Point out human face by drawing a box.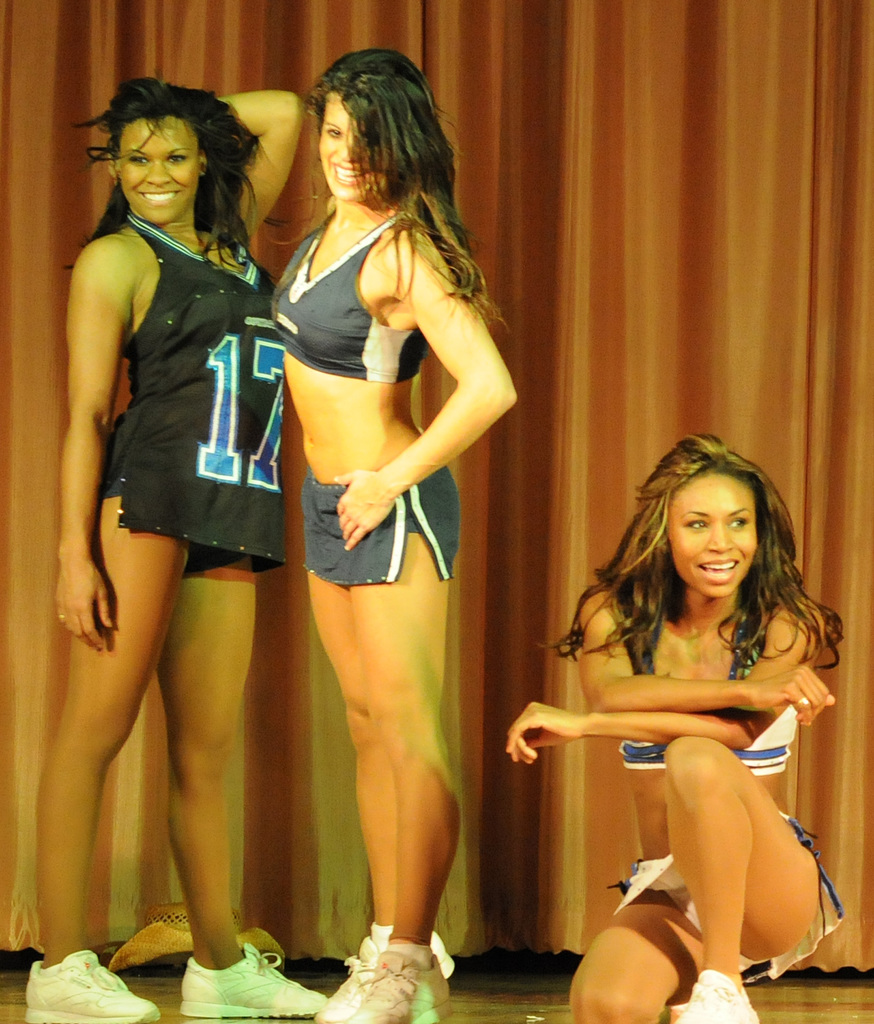
crop(319, 92, 387, 195).
